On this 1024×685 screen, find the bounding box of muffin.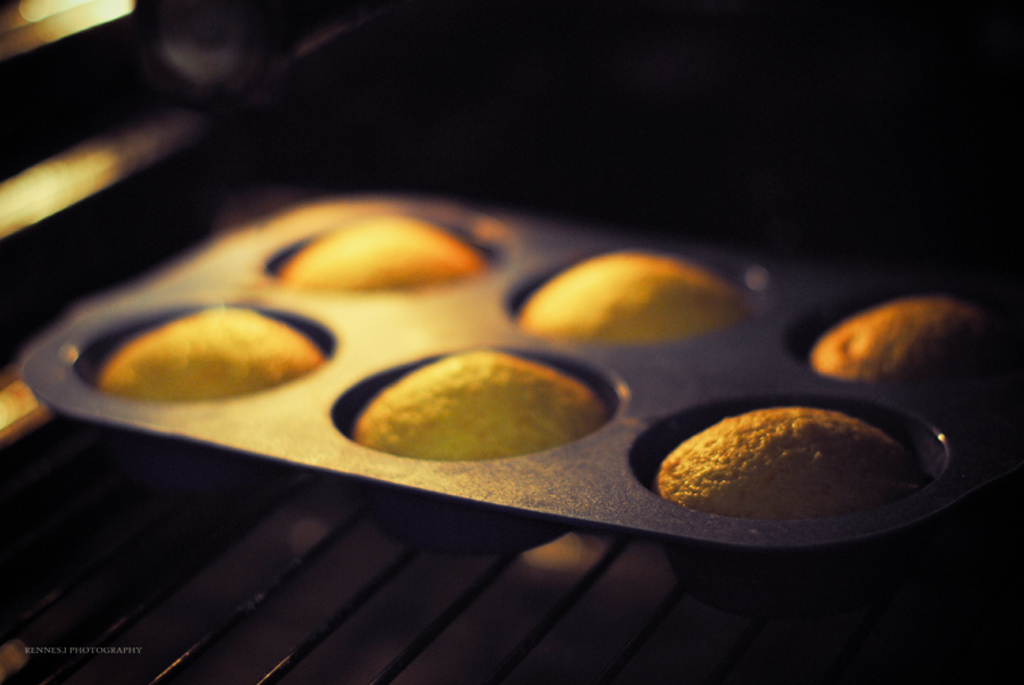
Bounding box: 514,247,760,347.
